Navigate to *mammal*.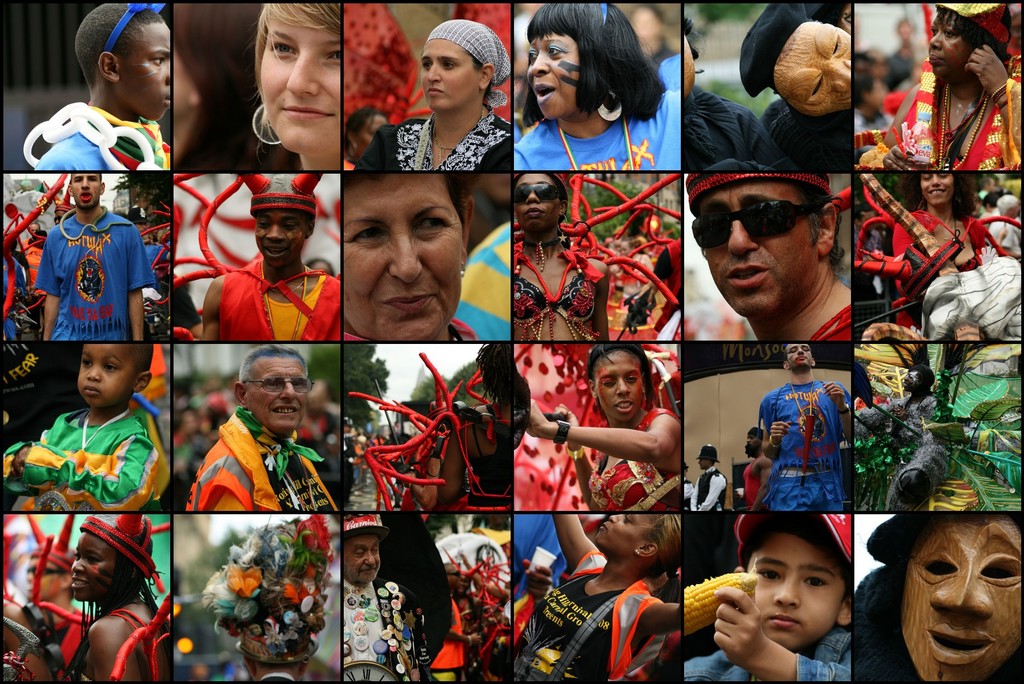
Navigation target: bbox=(0, 226, 33, 337).
